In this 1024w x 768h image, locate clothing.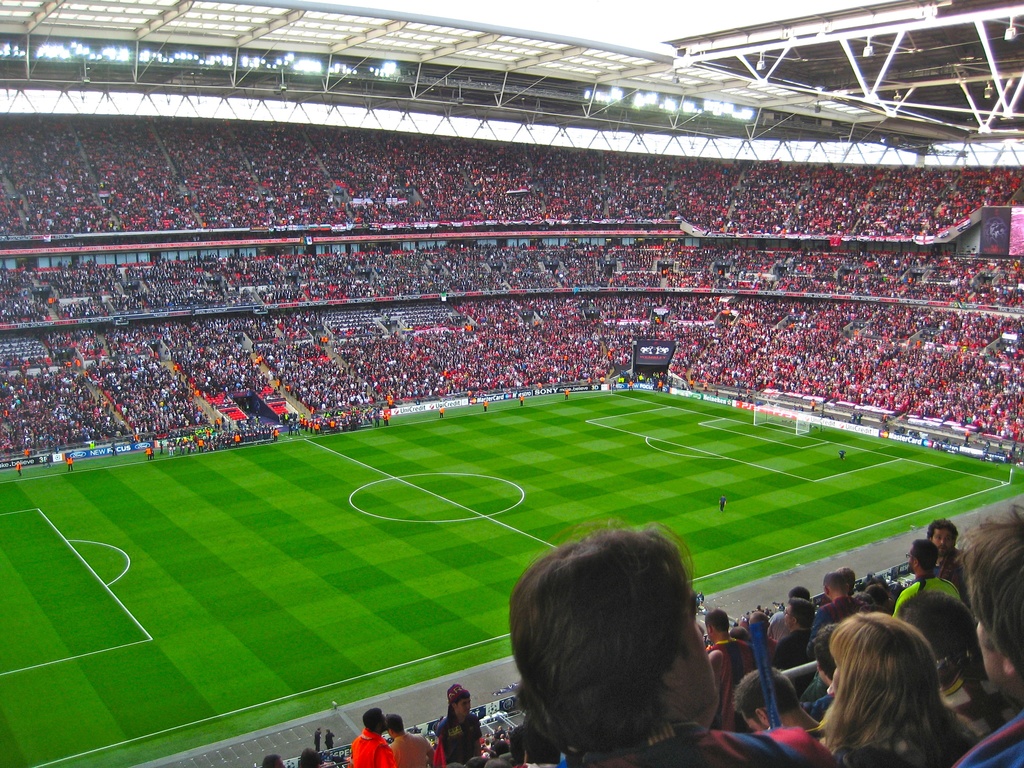
Bounding box: 708,639,756,719.
